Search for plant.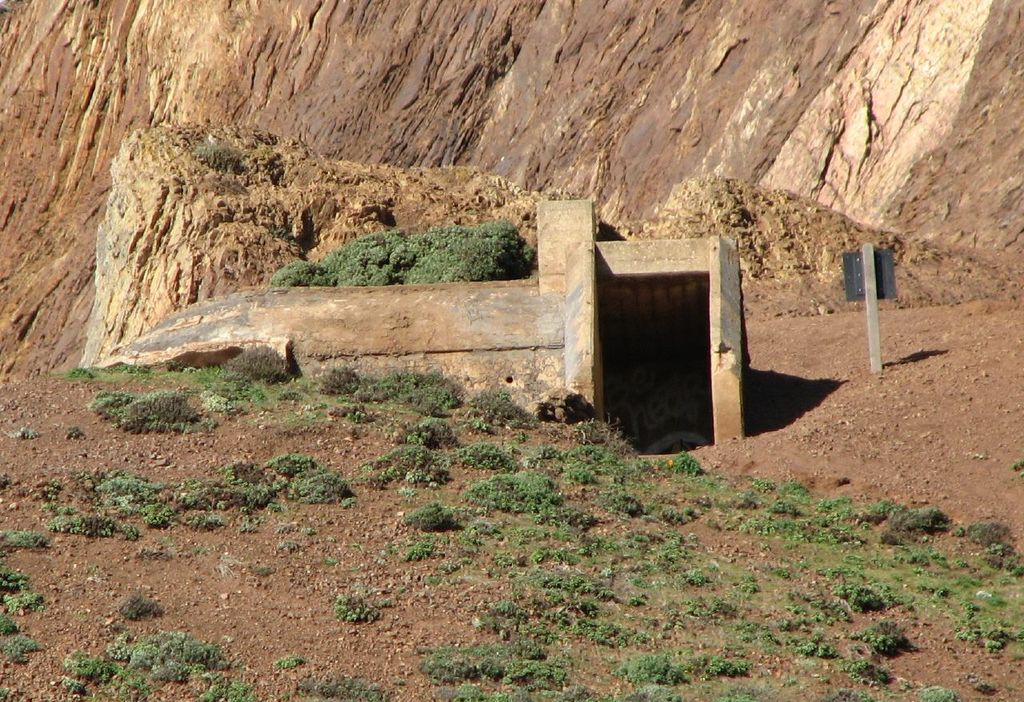
Found at bbox(398, 498, 464, 532).
